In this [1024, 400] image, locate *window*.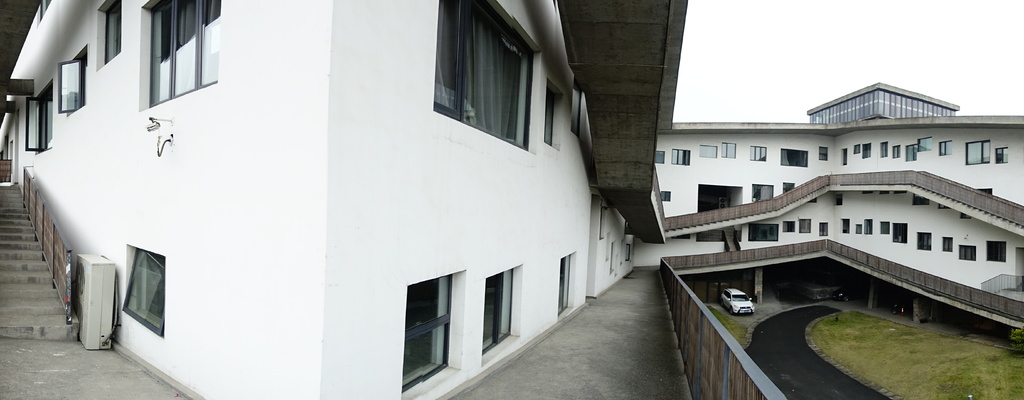
Bounding box: box=[906, 144, 919, 162].
